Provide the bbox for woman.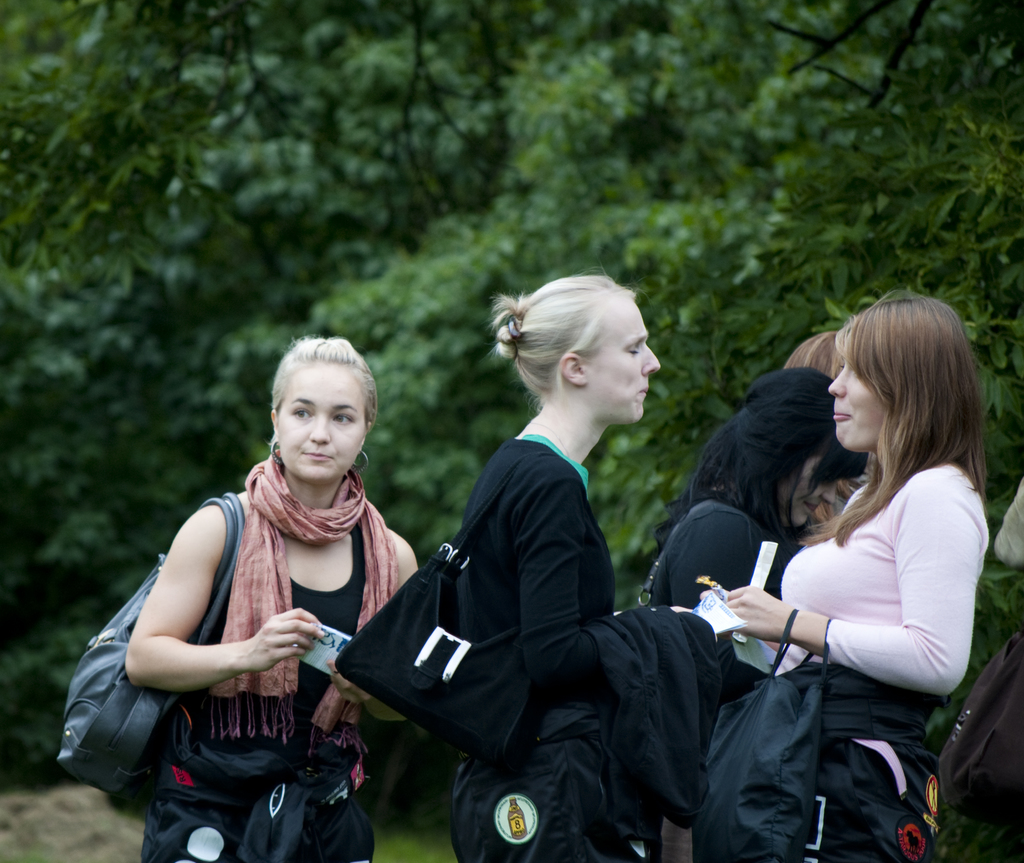
<region>448, 259, 658, 862</region>.
